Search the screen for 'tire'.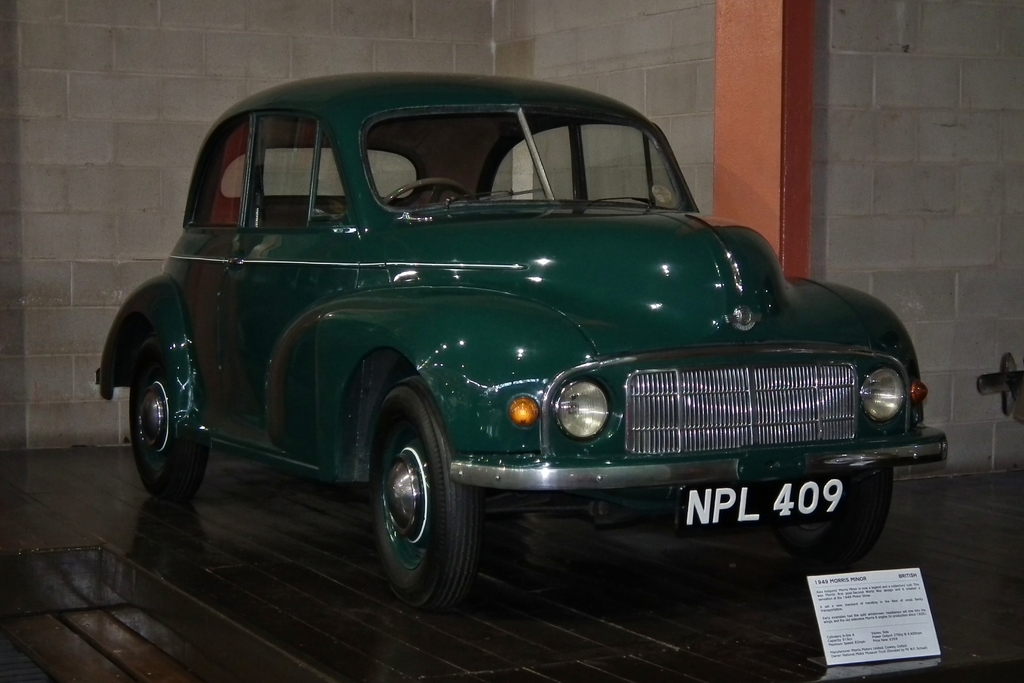
Found at bbox=[765, 468, 893, 571].
